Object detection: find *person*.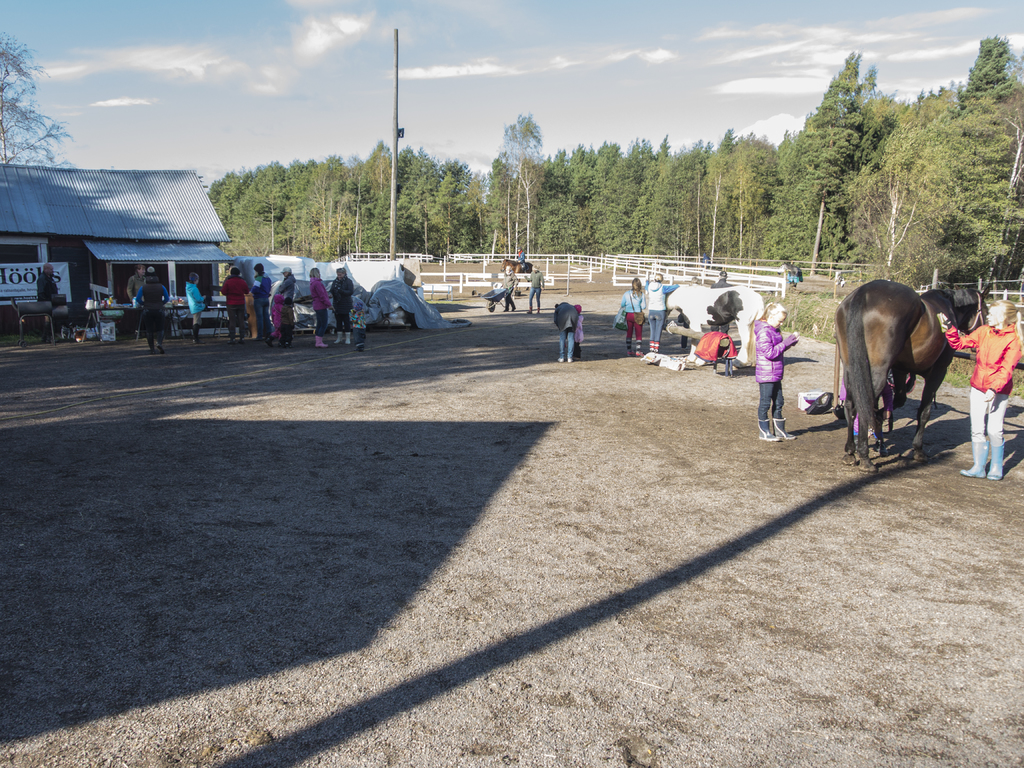
BBox(254, 264, 273, 344).
